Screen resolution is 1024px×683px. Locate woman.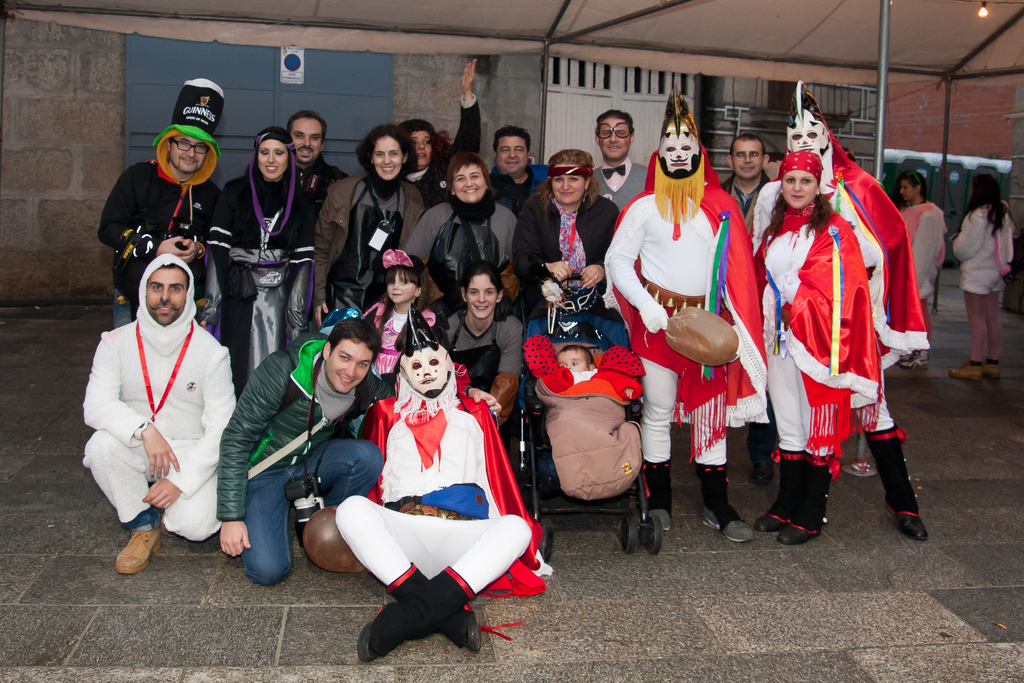
locate(308, 125, 431, 329).
